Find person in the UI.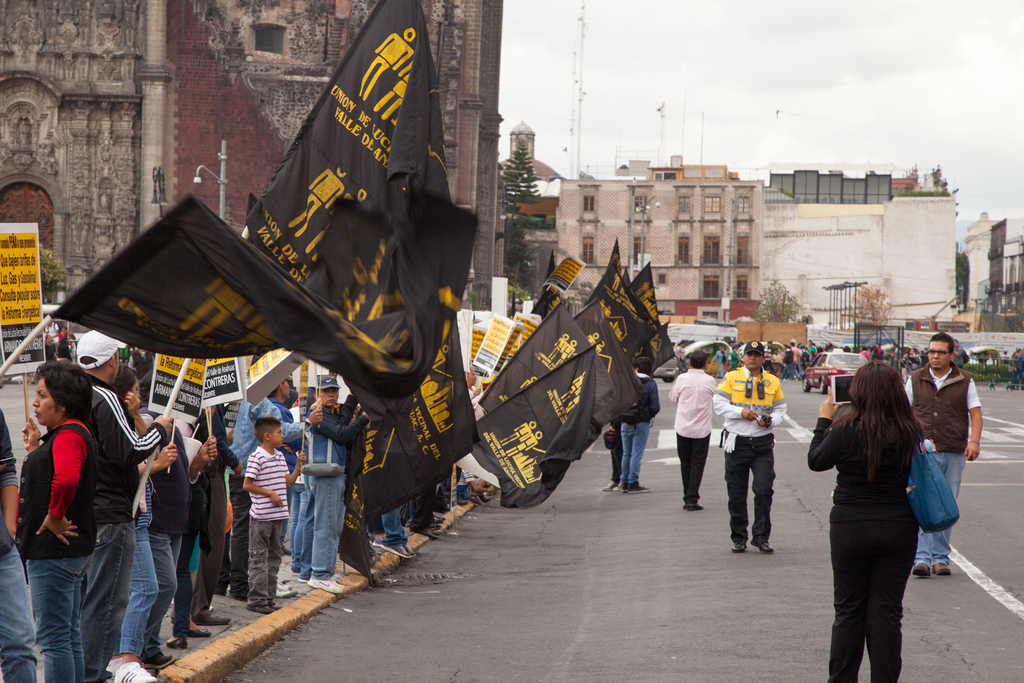
UI element at <bbox>371, 498, 417, 558</bbox>.
